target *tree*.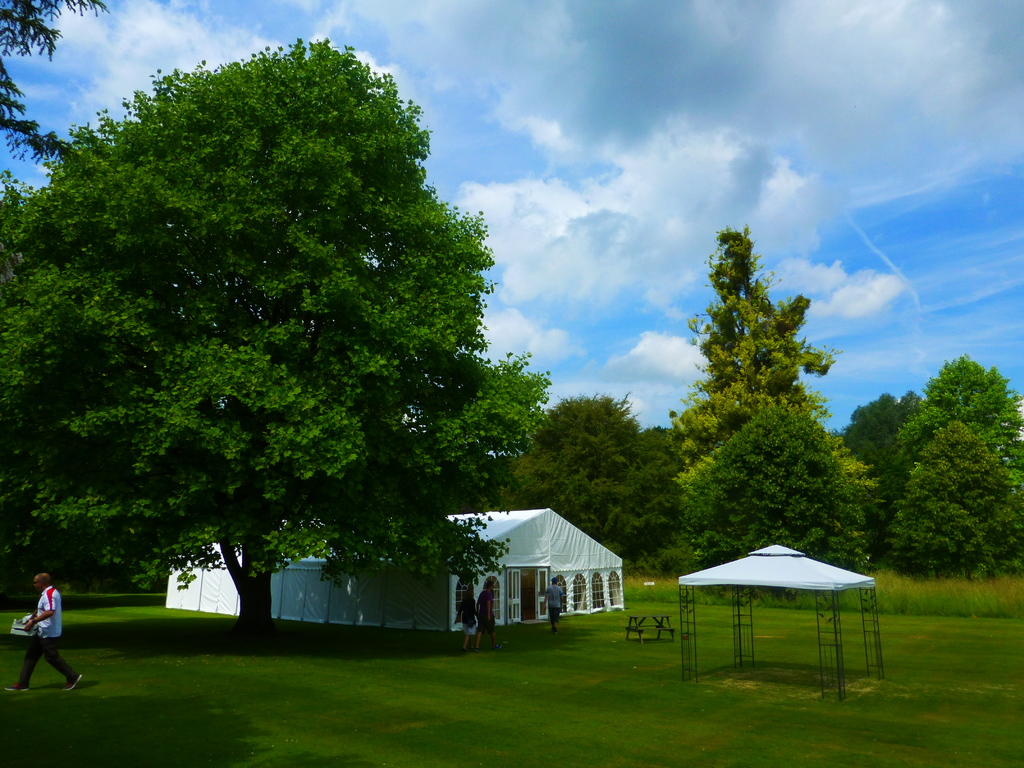
Target region: (675,400,884,600).
